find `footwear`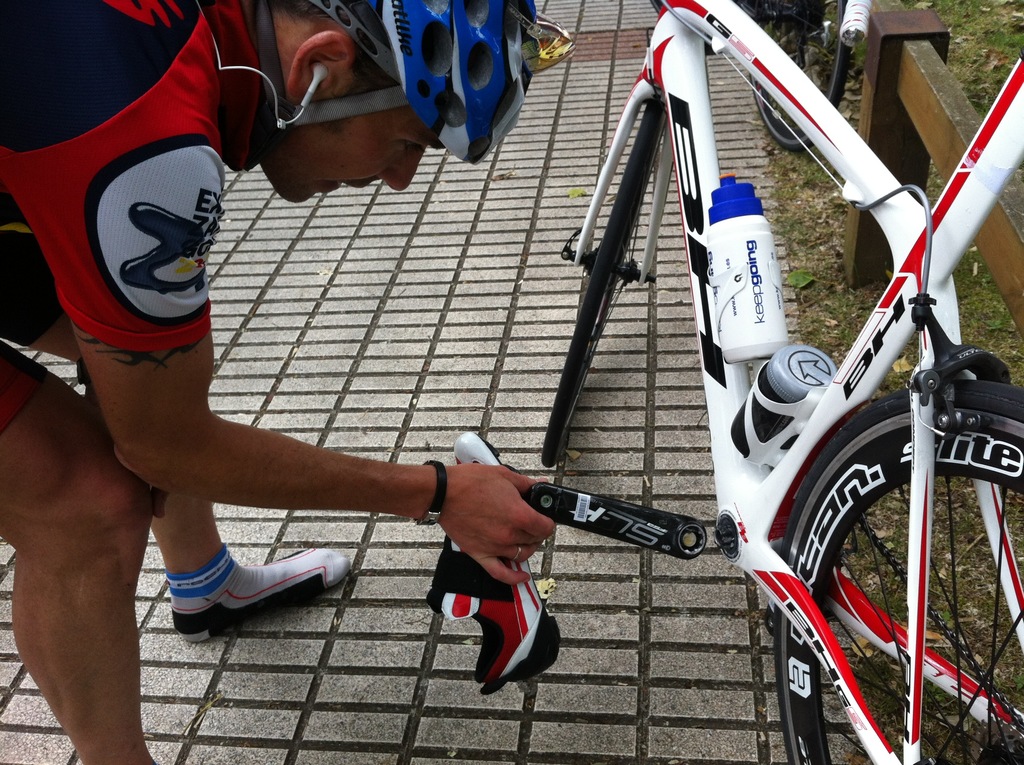
<region>168, 552, 352, 650</region>
